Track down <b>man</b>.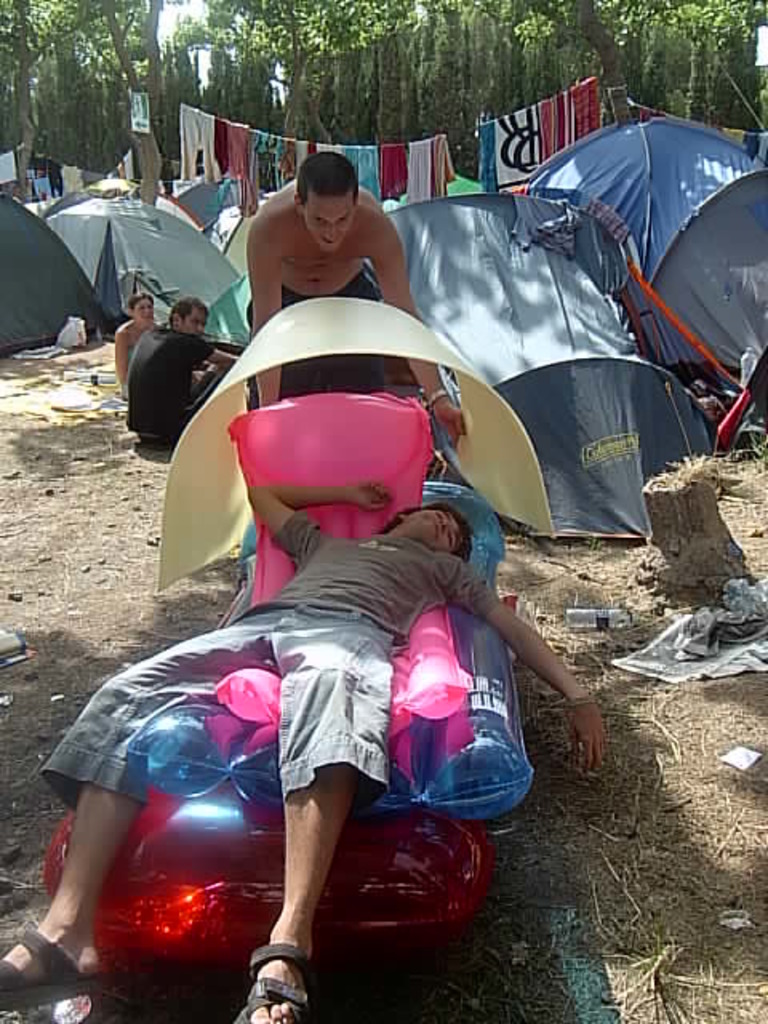
Tracked to detection(125, 294, 238, 450).
